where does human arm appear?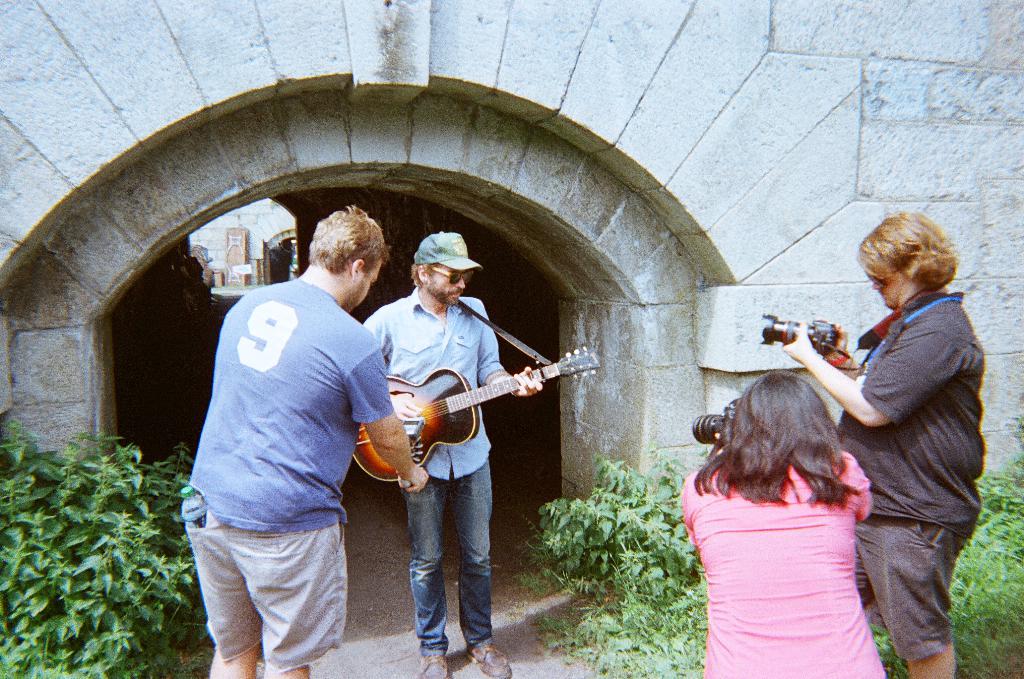
Appears at 349 396 416 506.
